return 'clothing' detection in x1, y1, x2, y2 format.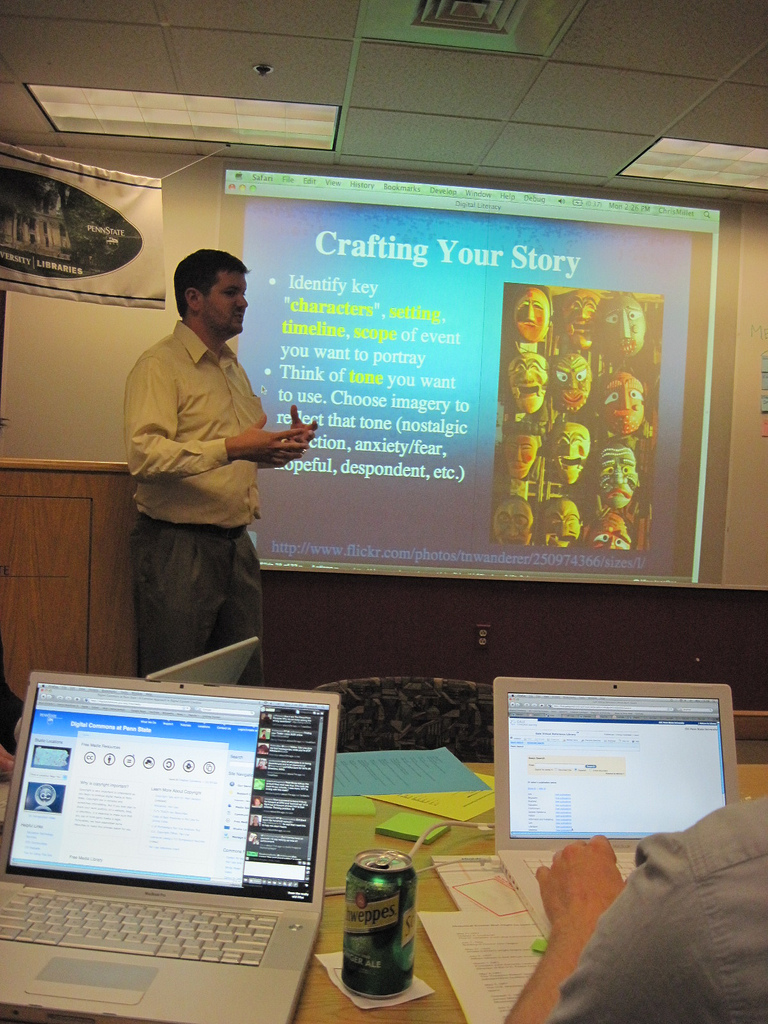
555, 792, 767, 1023.
